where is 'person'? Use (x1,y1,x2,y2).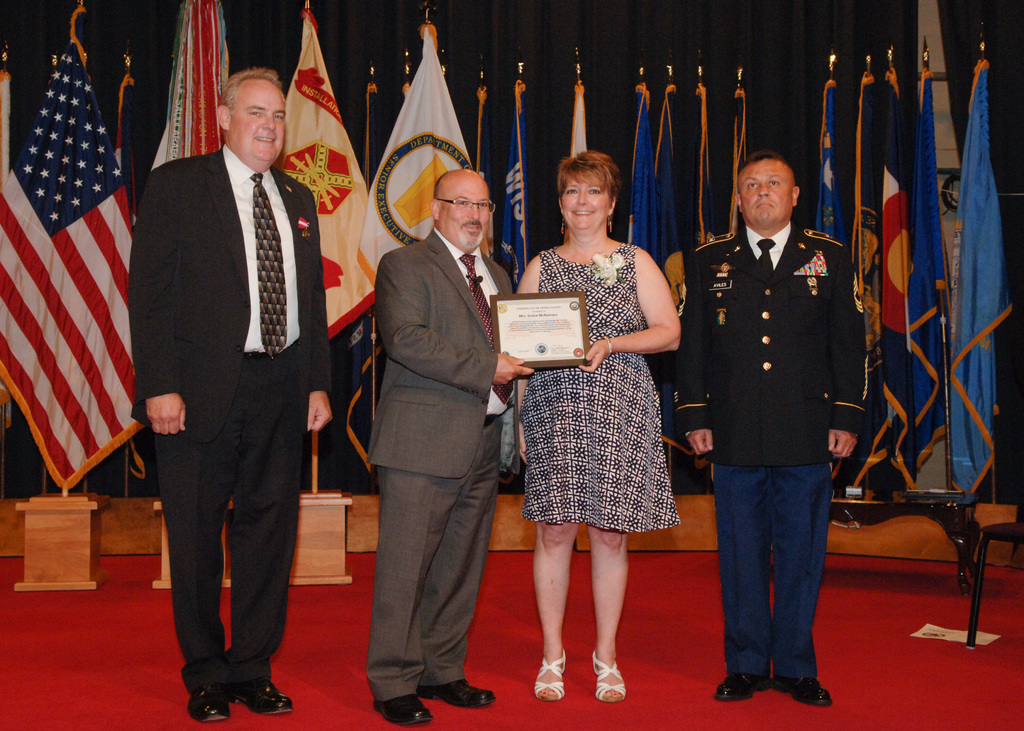
(363,166,535,727).
